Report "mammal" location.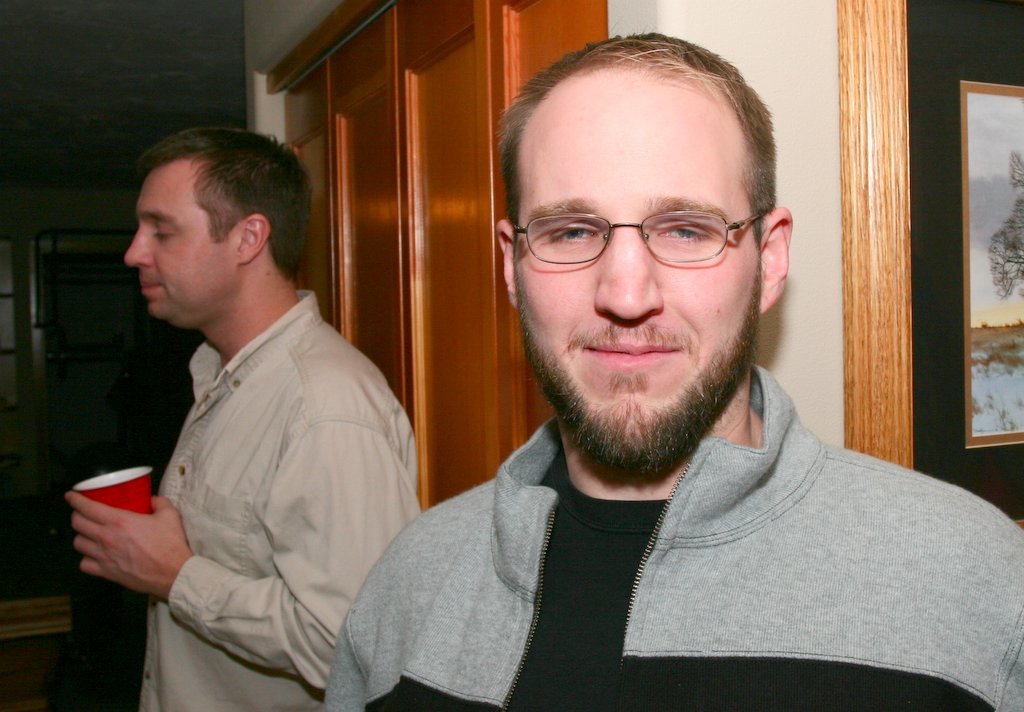
Report: 257/66/953/693.
